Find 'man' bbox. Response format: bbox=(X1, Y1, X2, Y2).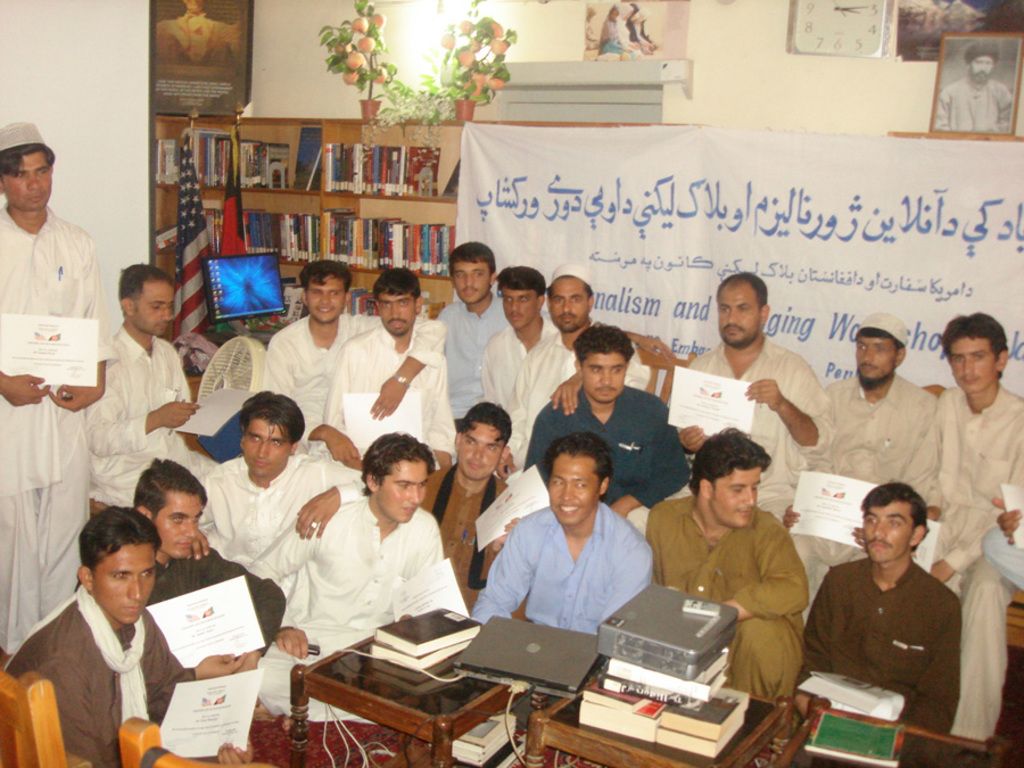
bbox=(7, 498, 193, 767).
